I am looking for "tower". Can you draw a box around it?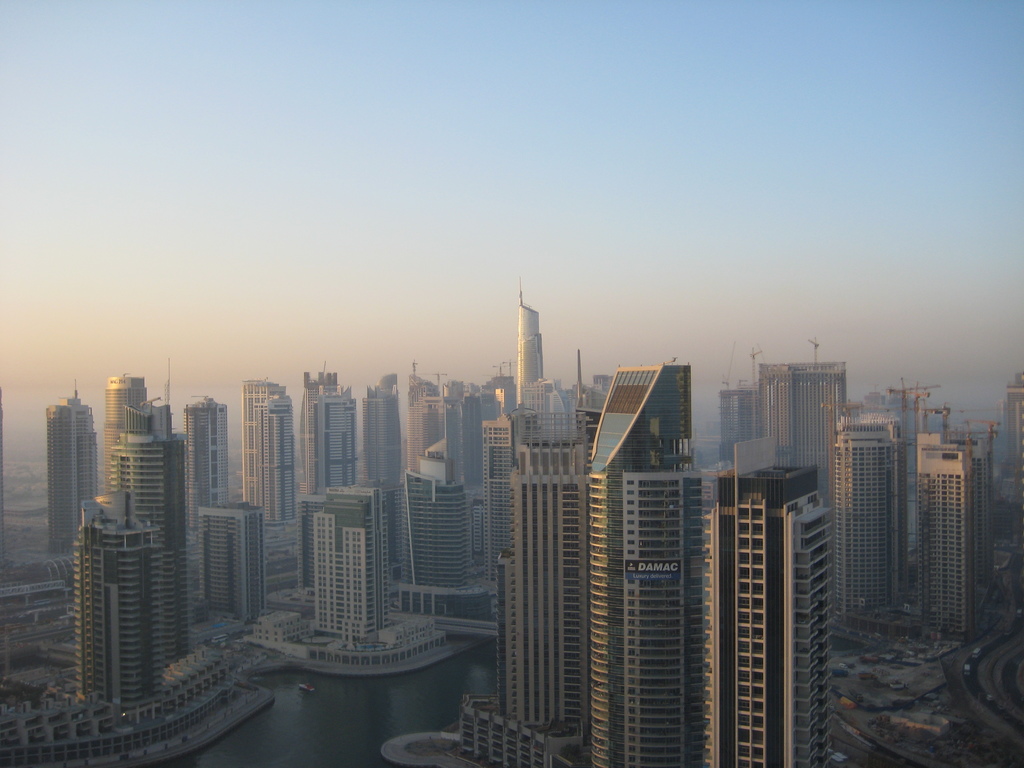
Sure, the bounding box is {"x1": 483, "y1": 376, "x2": 576, "y2": 596}.
